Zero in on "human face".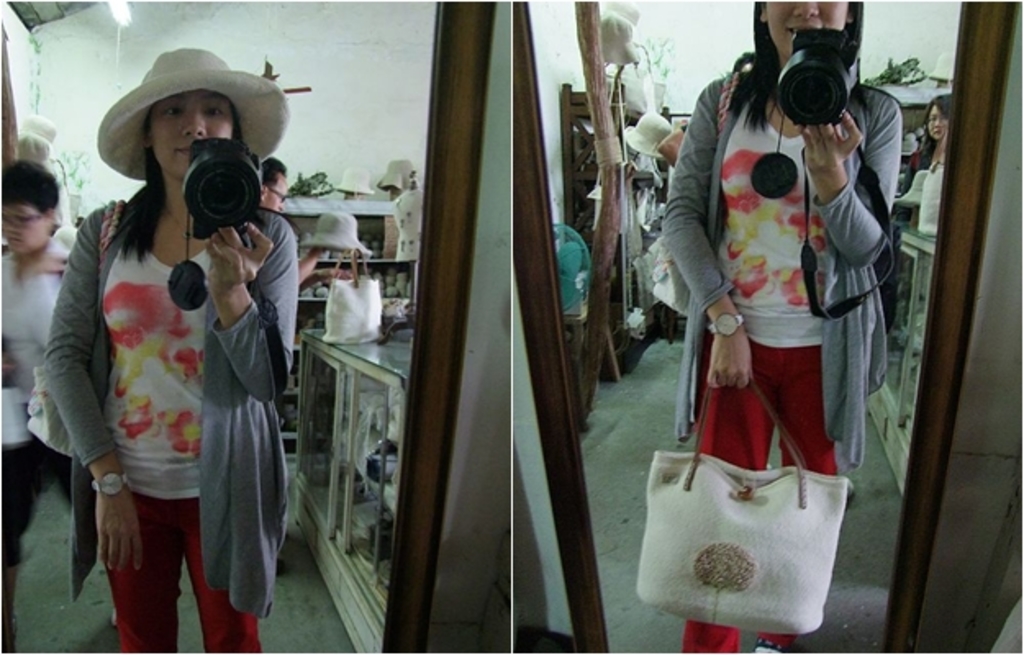
Zeroed in: BBox(267, 178, 287, 211).
